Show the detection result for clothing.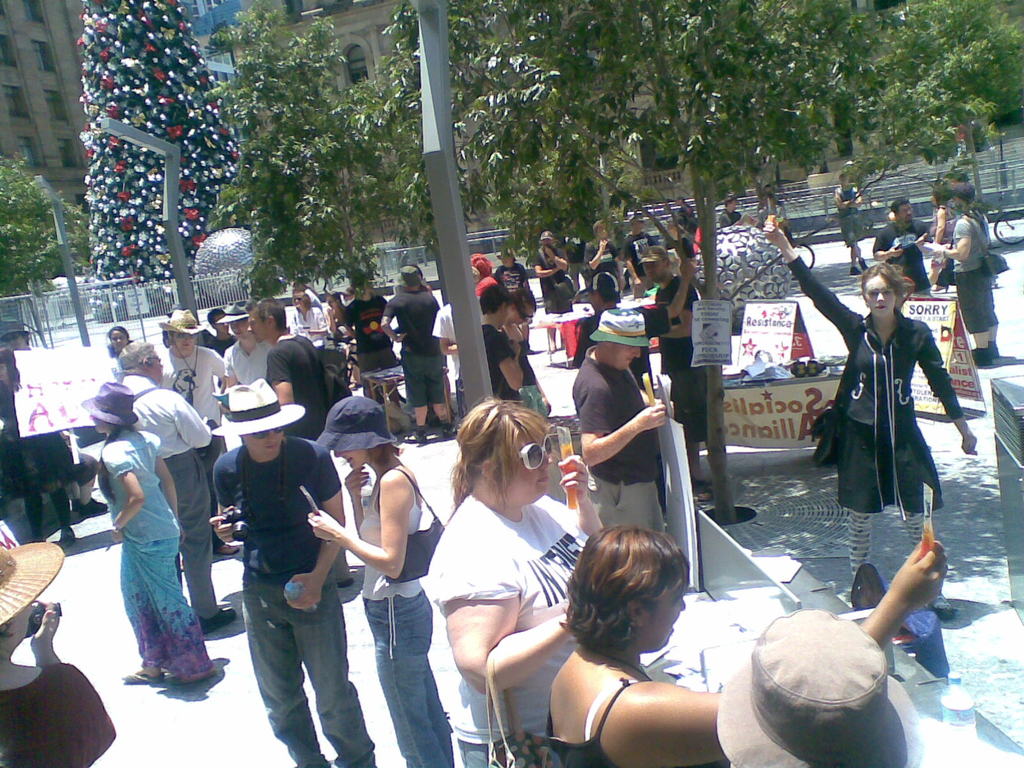
box(837, 184, 868, 243).
